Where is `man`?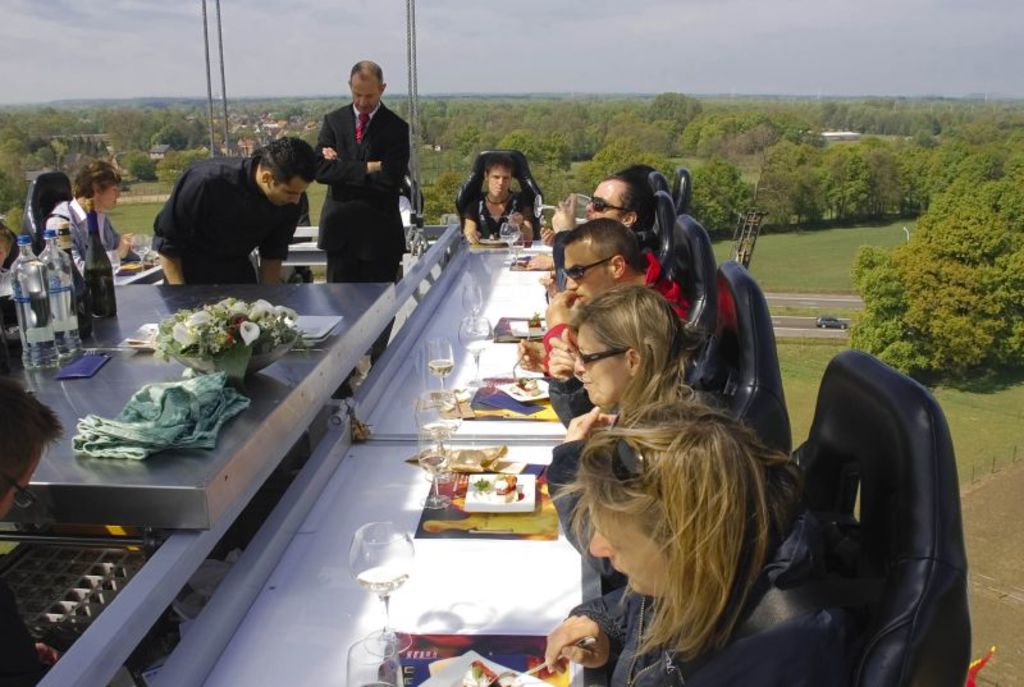
462 156 543 258.
